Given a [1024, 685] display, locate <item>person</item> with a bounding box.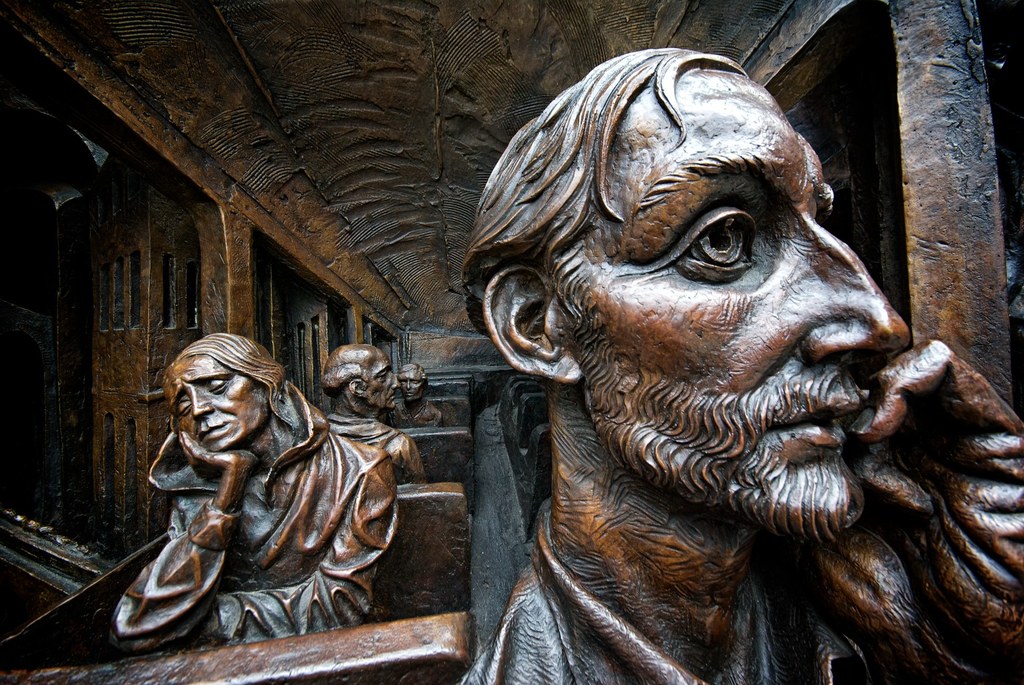
Located: l=467, t=40, r=1023, b=684.
